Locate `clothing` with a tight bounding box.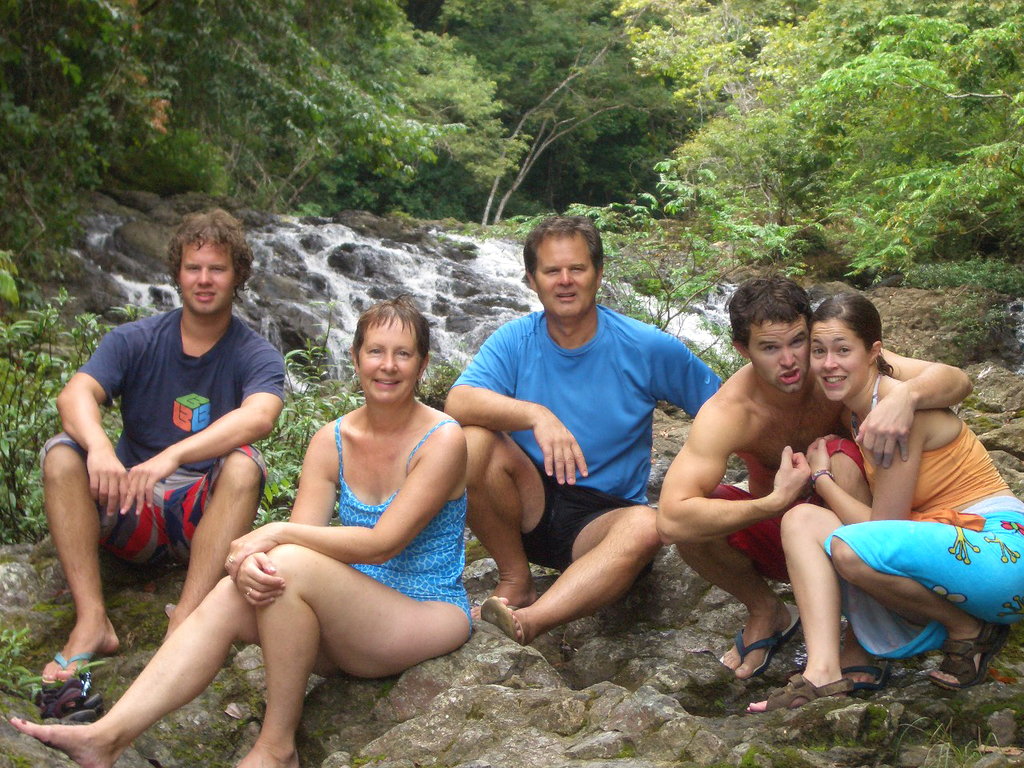
(x1=706, y1=456, x2=870, y2=588).
